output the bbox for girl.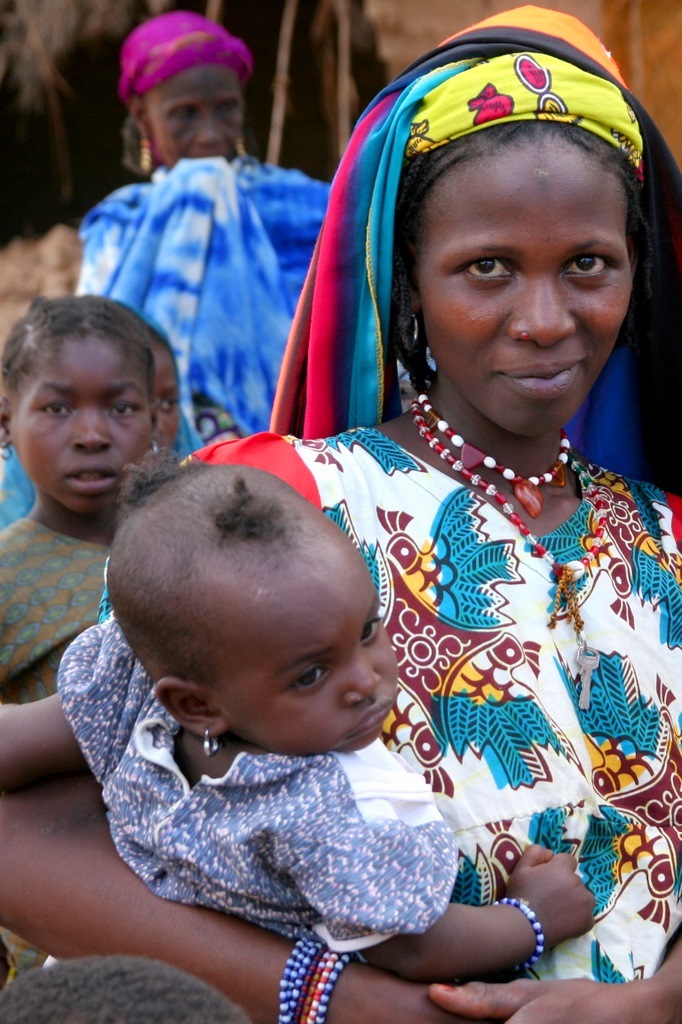
bbox(0, 459, 595, 978).
